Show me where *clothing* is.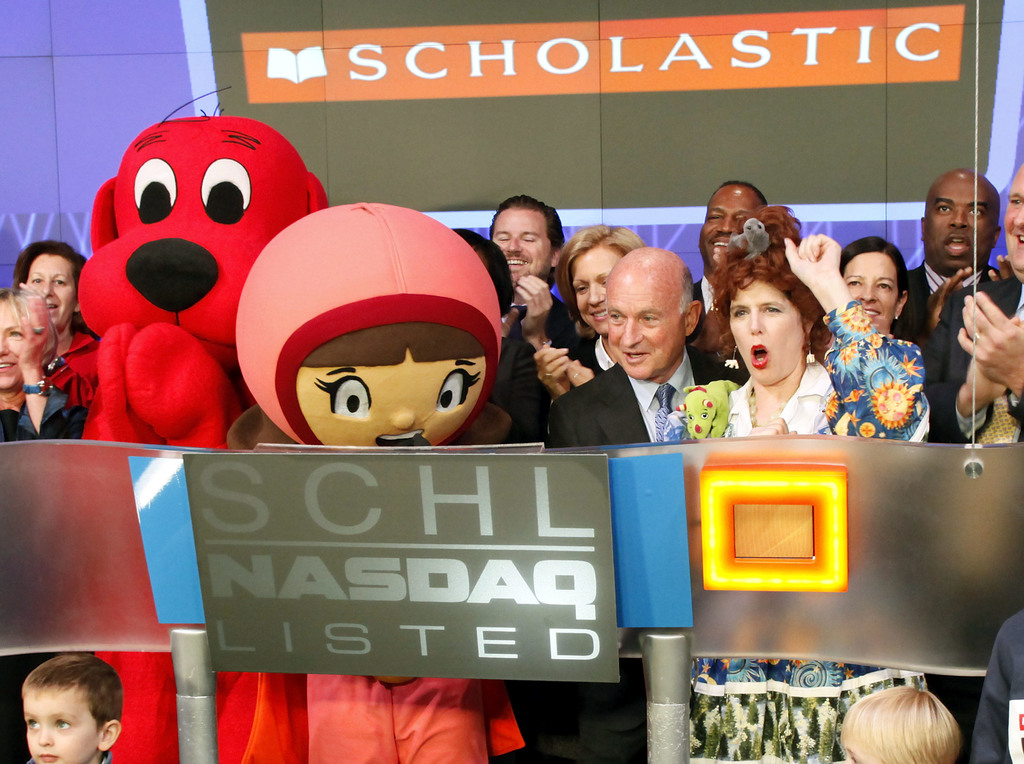
*clothing* is at 100, 753, 111, 763.
